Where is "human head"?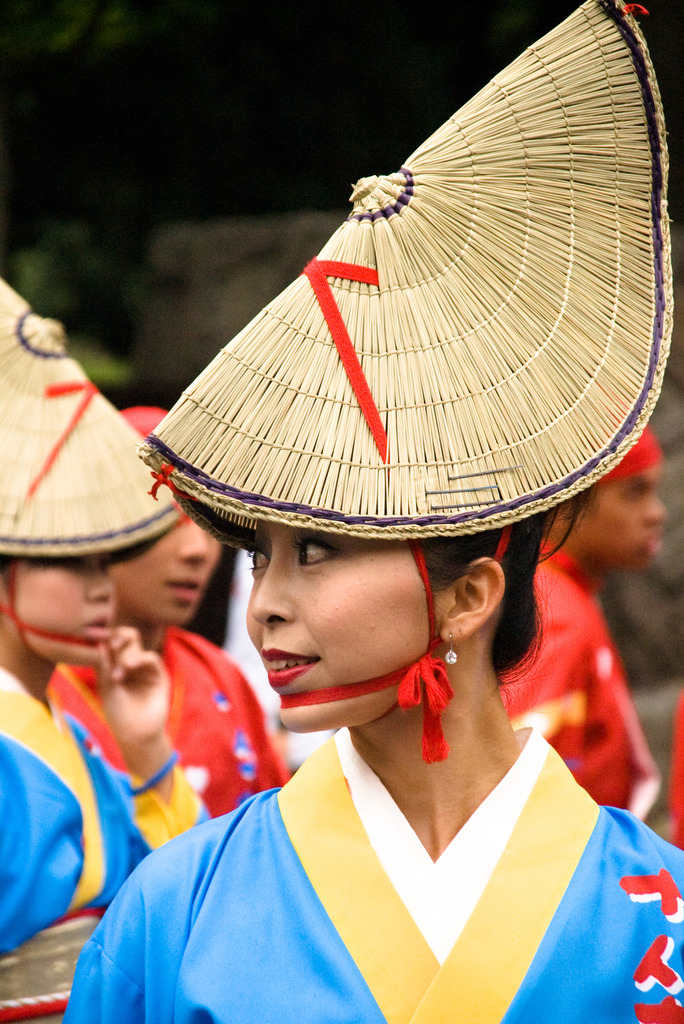
BBox(236, 510, 512, 737).
